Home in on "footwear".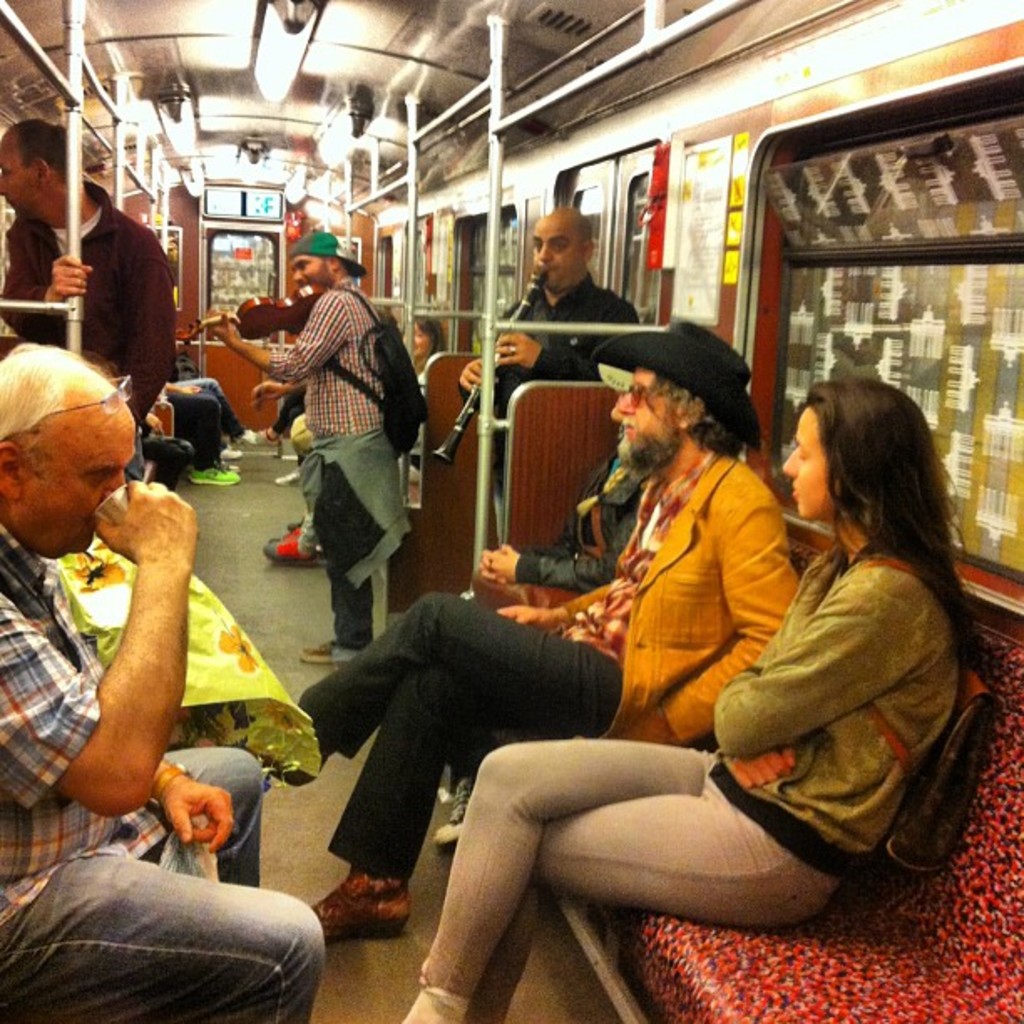
Homed in at {"left": 281, "top": 527, "right": 303, "bottom": 542}.
